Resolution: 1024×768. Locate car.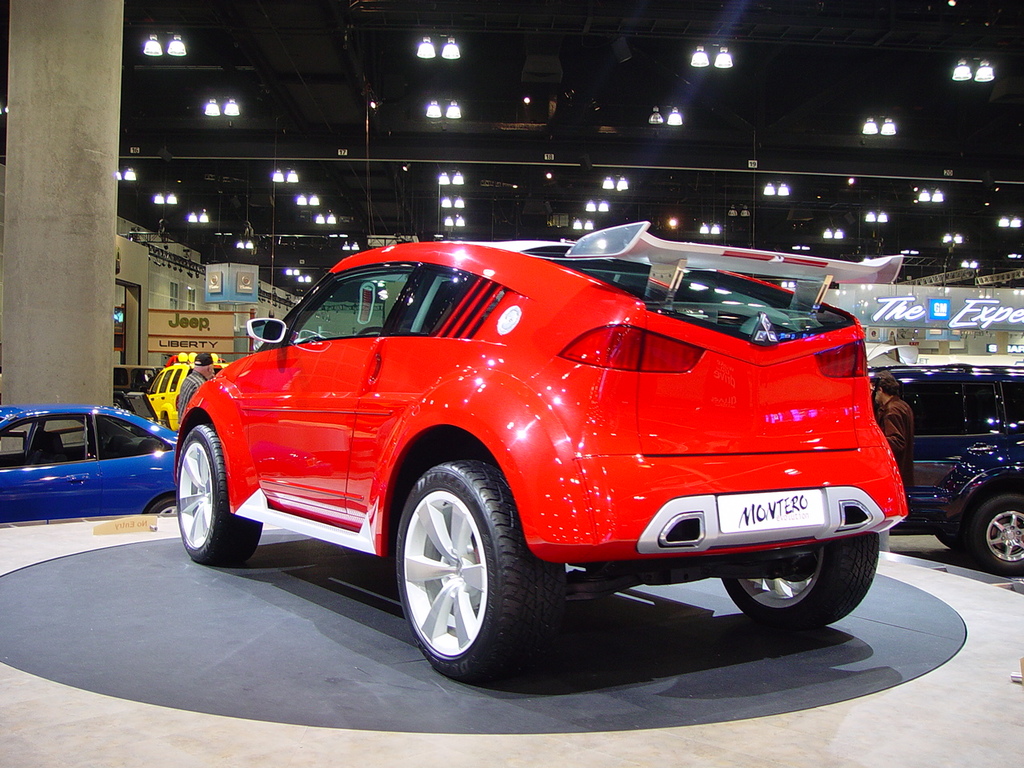
bbox=(142, 348, 246, 438).
